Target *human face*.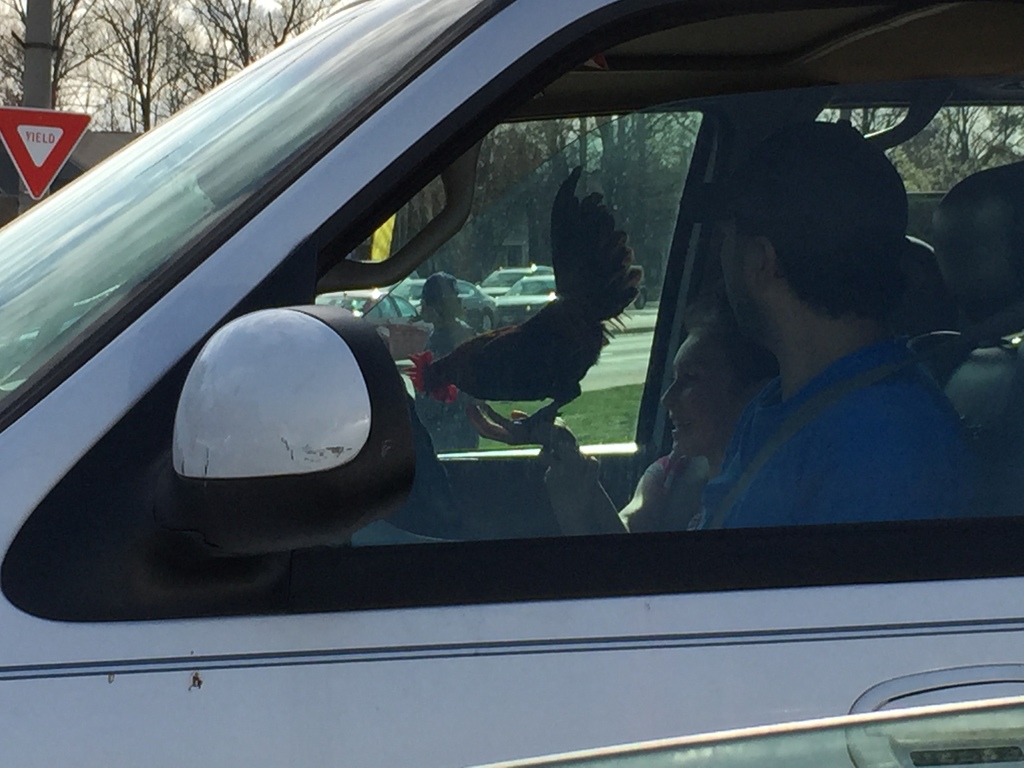
Target region: [719, 218, 768, 343].
